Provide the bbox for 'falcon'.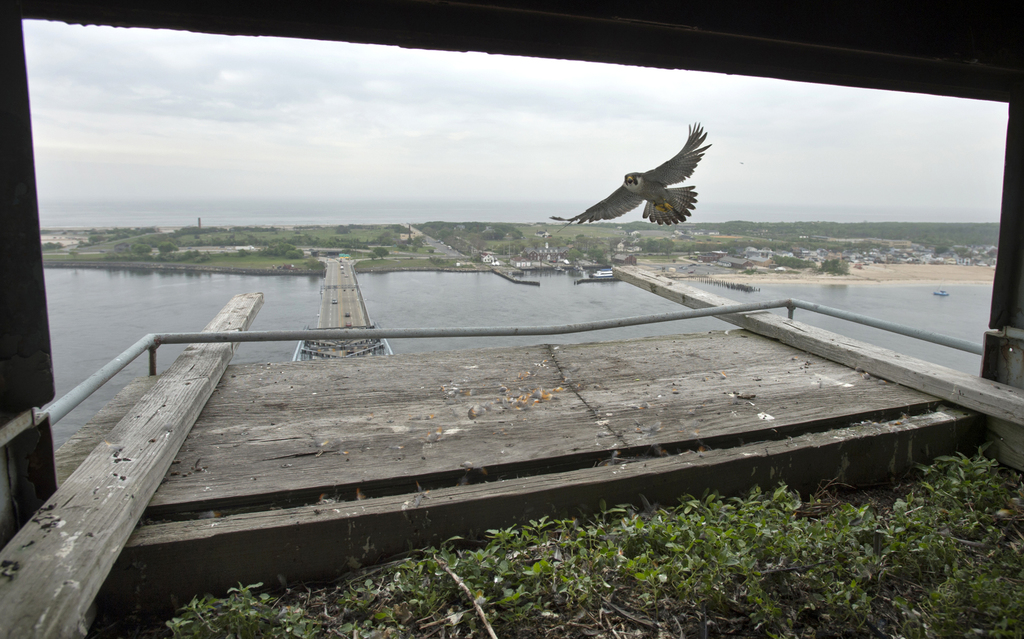
{"left": 549, "top": 118, "right": 712, "bottom": 226}.
